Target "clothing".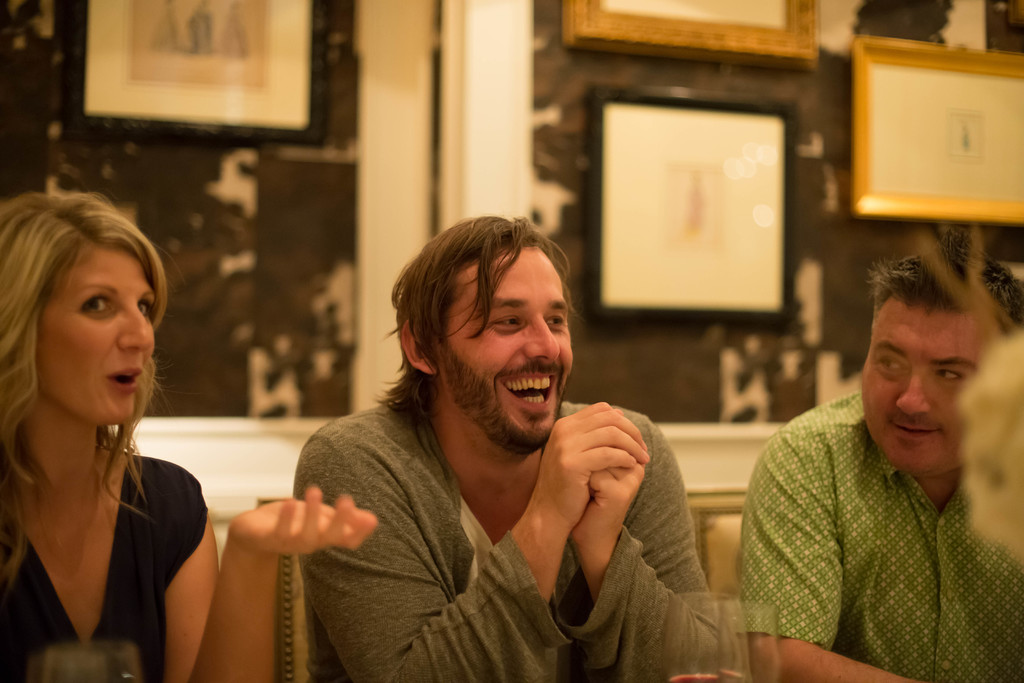
Target region: bbox=(0, 453, 207, 682).
